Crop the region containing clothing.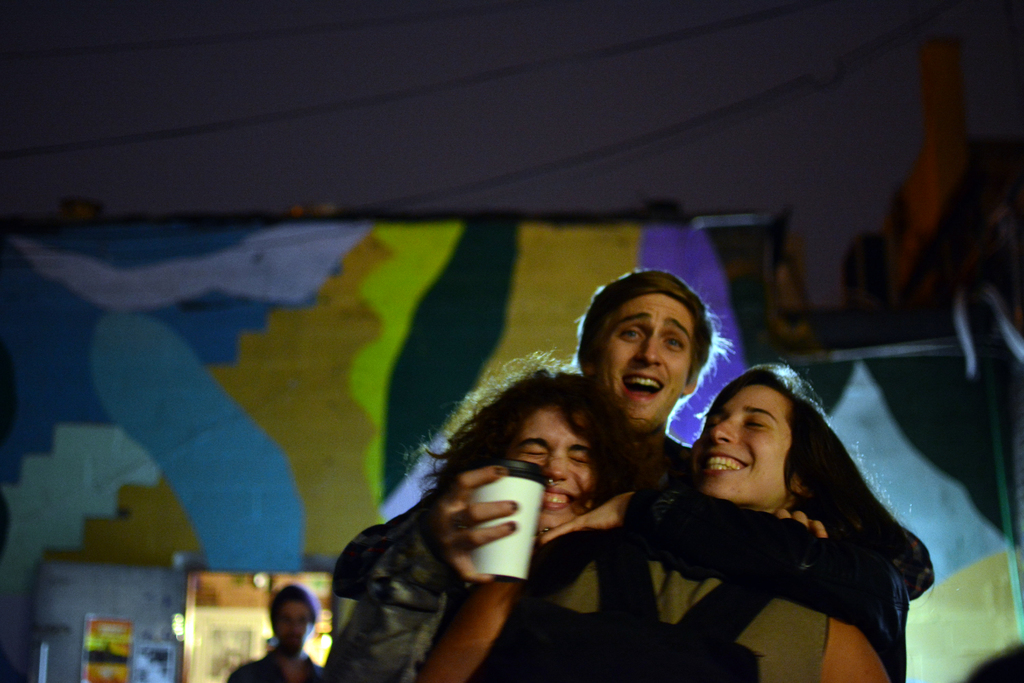
Crop region: x1=640, y1=429, x2=918, y2=664.
